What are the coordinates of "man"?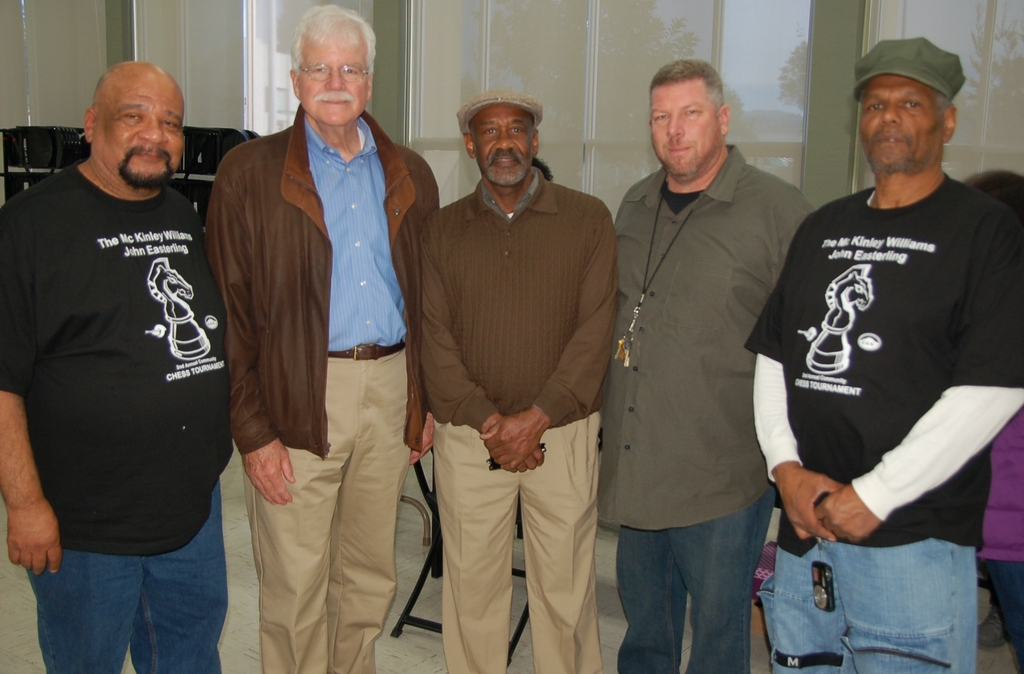
box(0, 60, 229, 673).
